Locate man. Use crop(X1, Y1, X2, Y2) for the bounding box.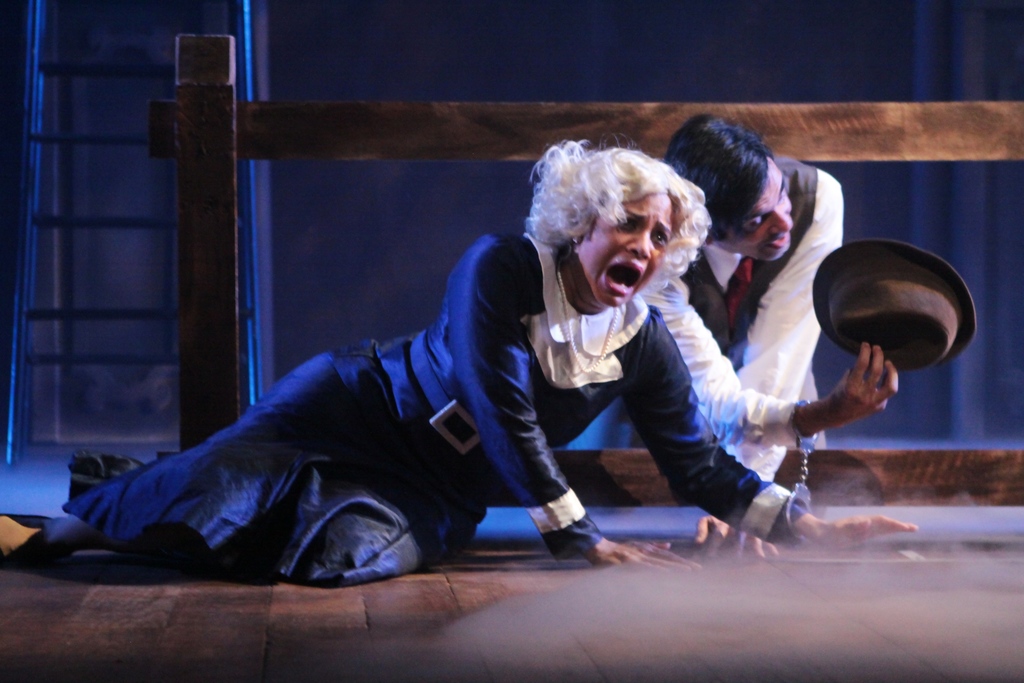
crop(622, 149, 897, 576).
